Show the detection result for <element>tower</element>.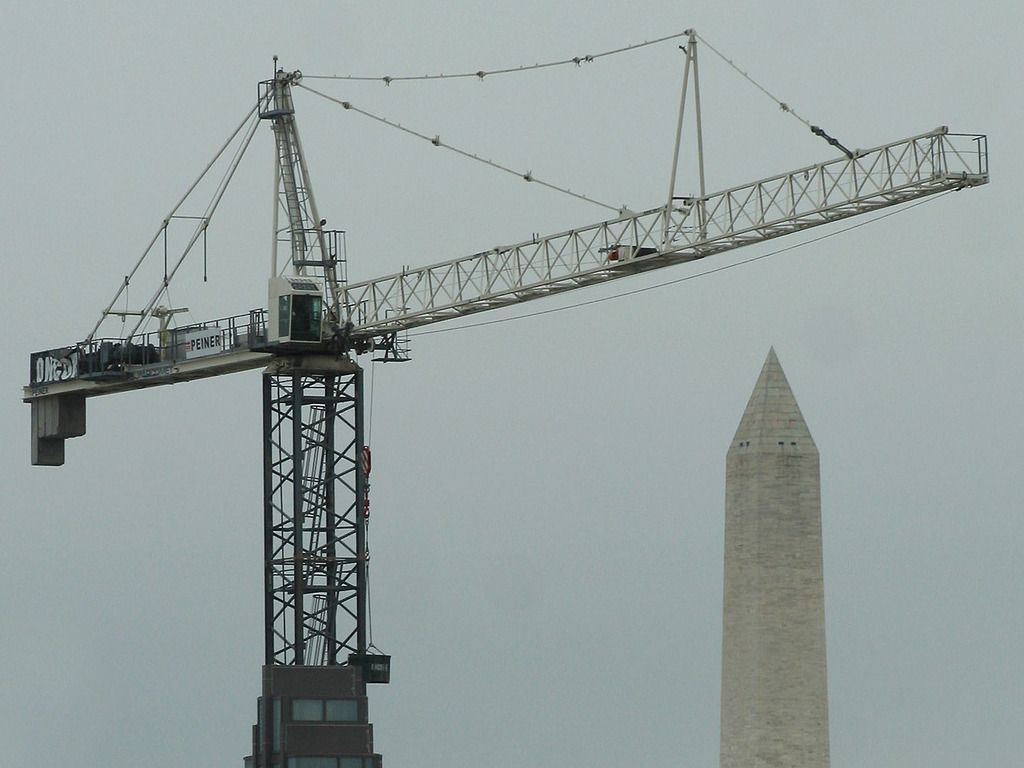
pyautogui.locateOnScreen(718, 347, 831, 767).
